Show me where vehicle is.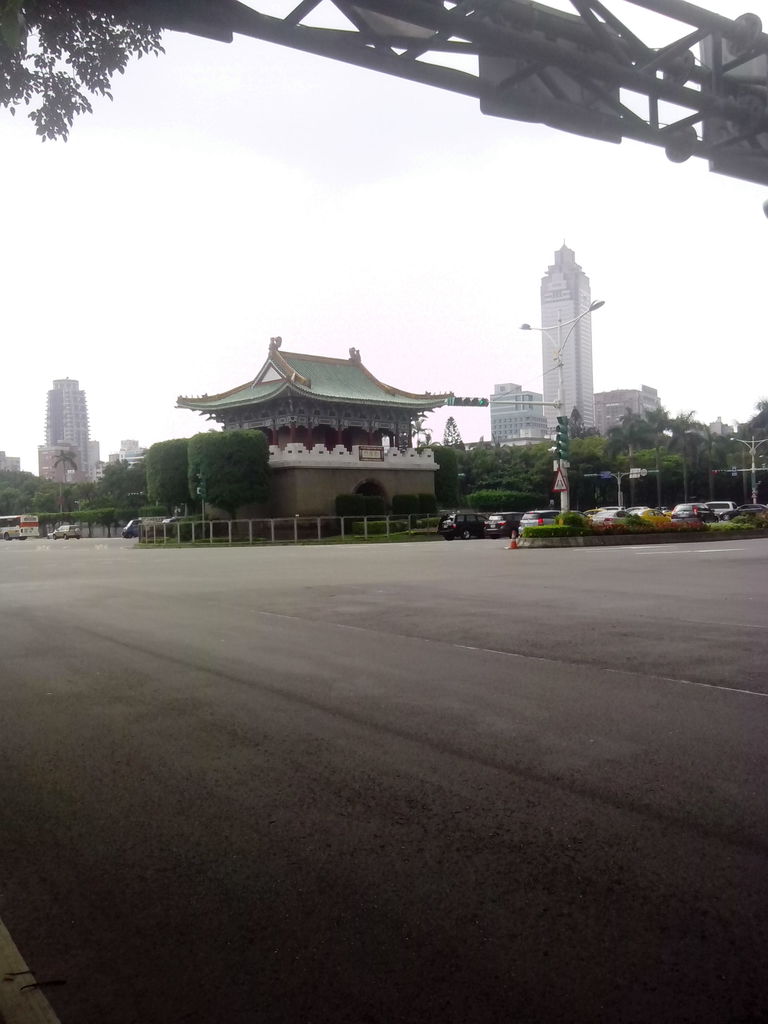
vehicle is at bbox=(436, 513, 492, 541).
